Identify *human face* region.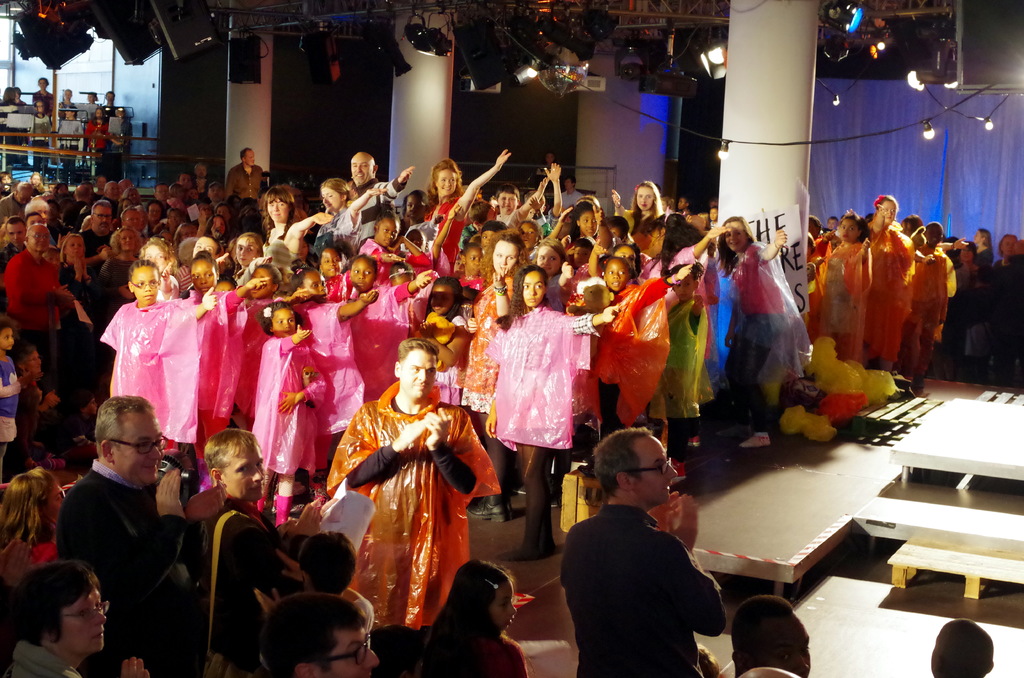
Region: l=575, t=209, r=600, b=238.
